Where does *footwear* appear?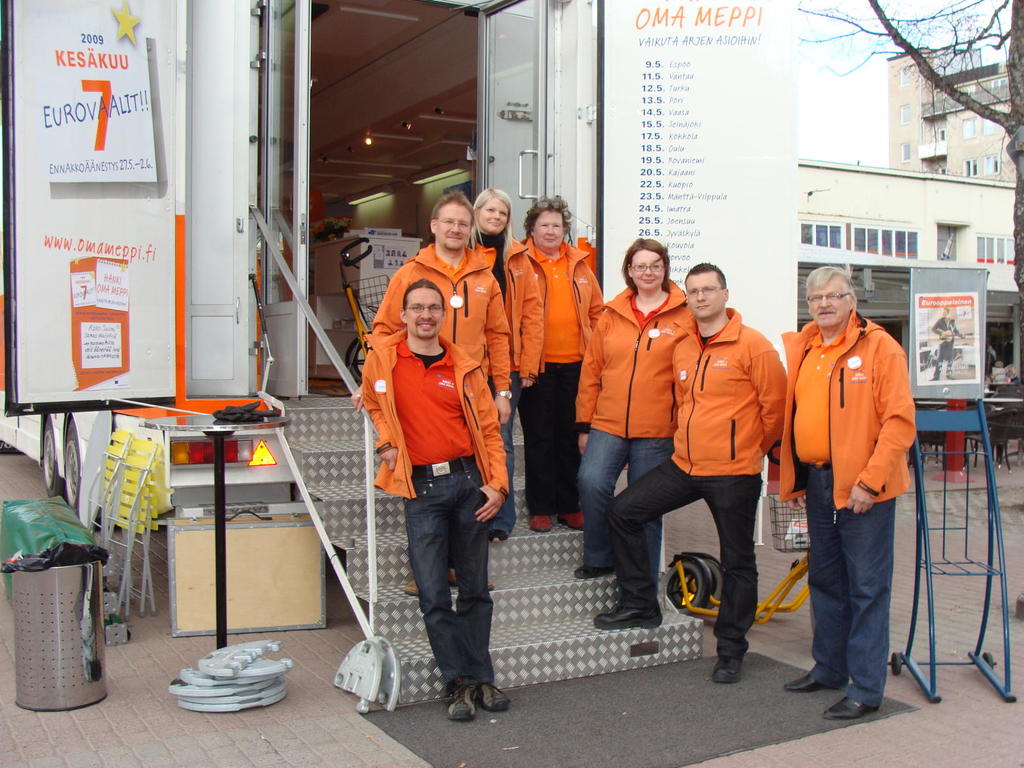
Appears at bbox=(780, 671, 822, 691).
